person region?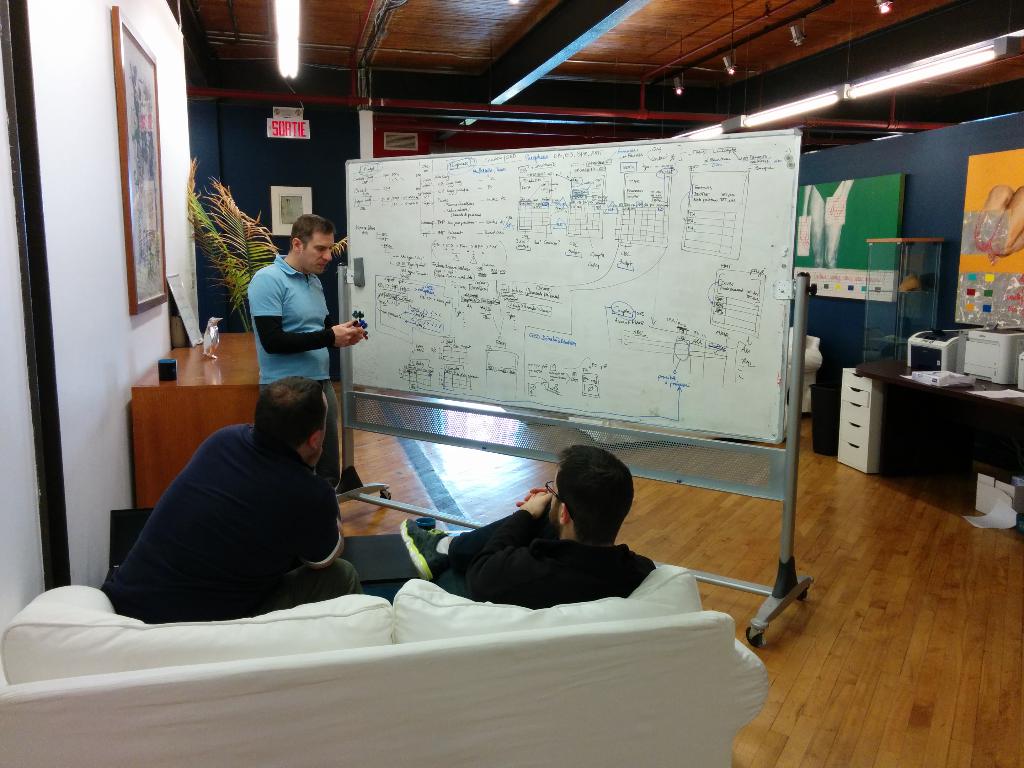
box=[243, 209, 367, 488]
